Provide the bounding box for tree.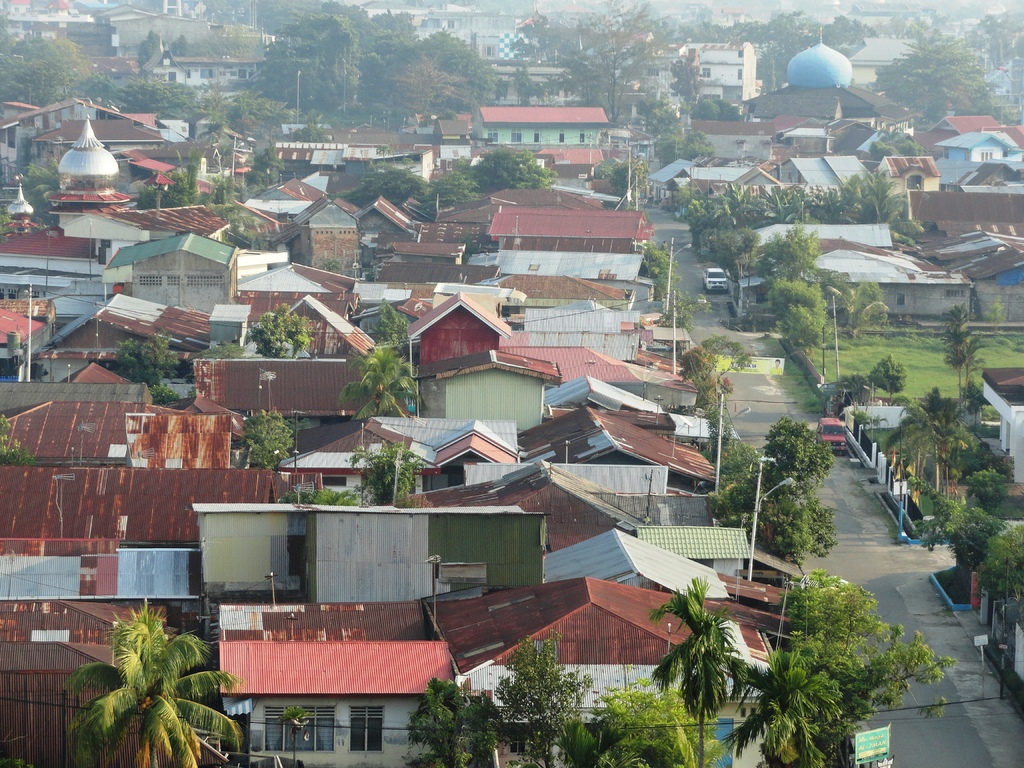
bbox=(250, 294, 314, 358).
